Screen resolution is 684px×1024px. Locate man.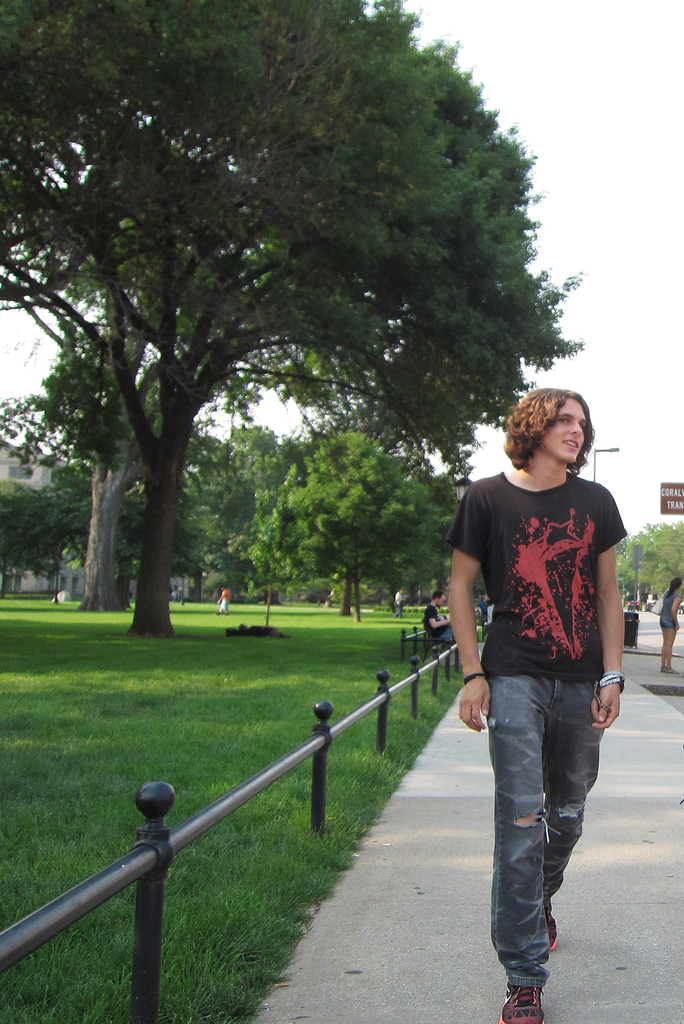
detection(446, 397, 637, 1009).
